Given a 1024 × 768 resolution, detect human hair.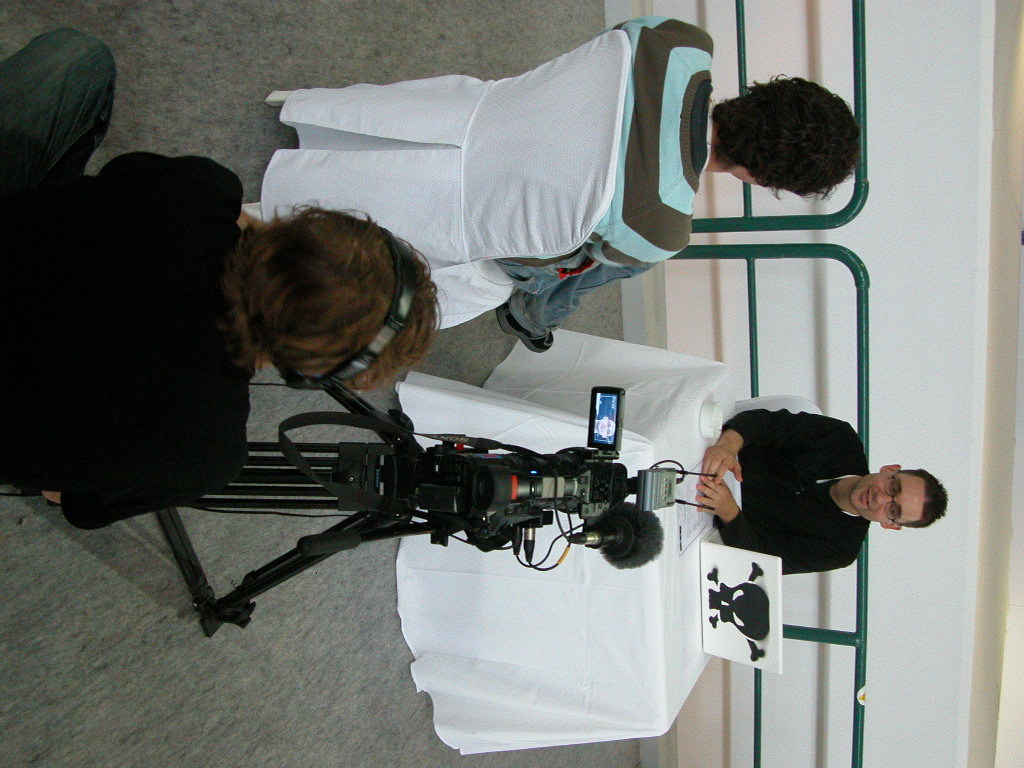
detection(225, 202, 441, 393).
